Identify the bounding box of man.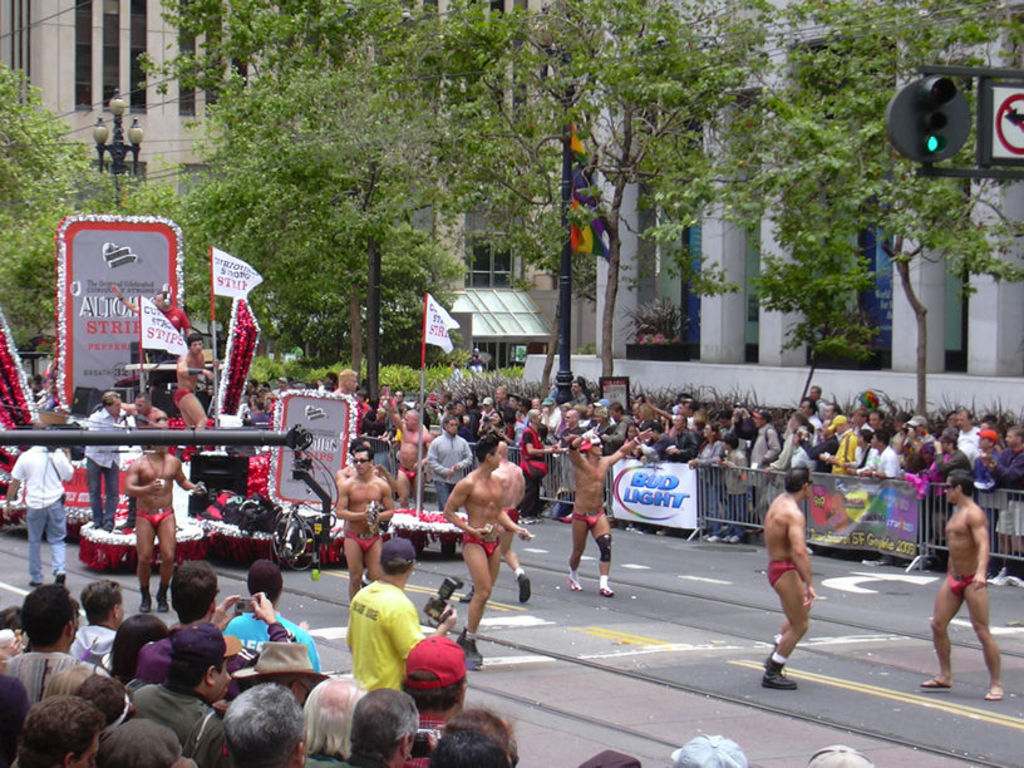
pyautogui.locateOnScreen(176, 338, 216, 432).
